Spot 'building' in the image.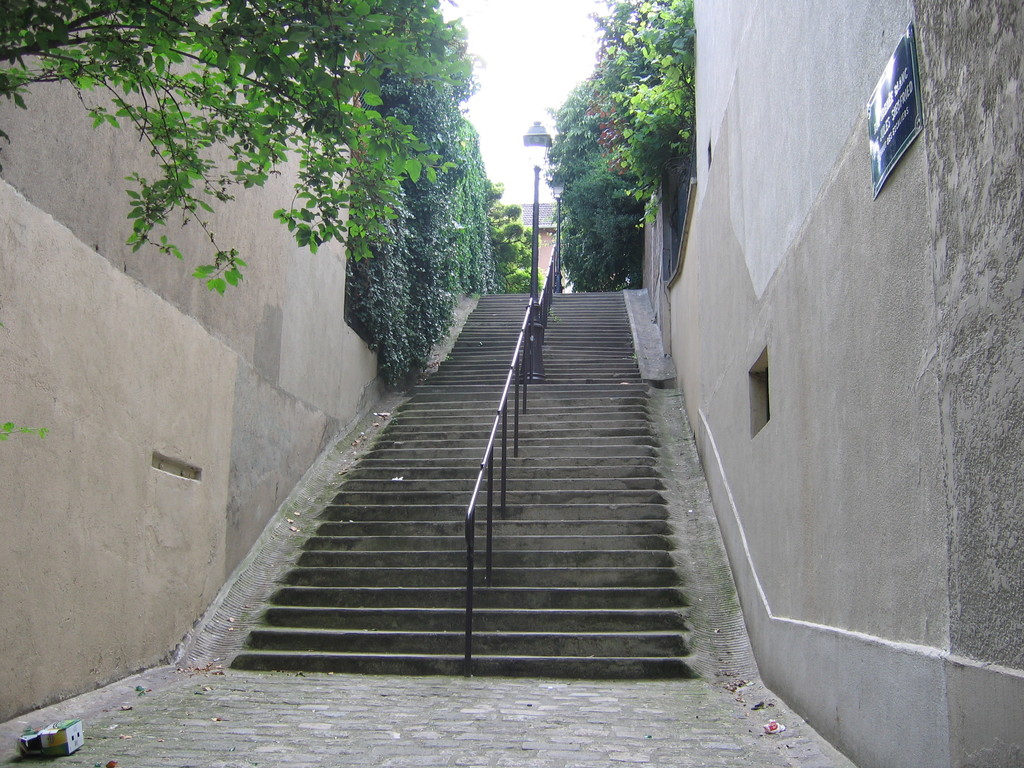
'building' found at {"x1": 520, "y1": 198, "x2": 572, "y2": 294}.
